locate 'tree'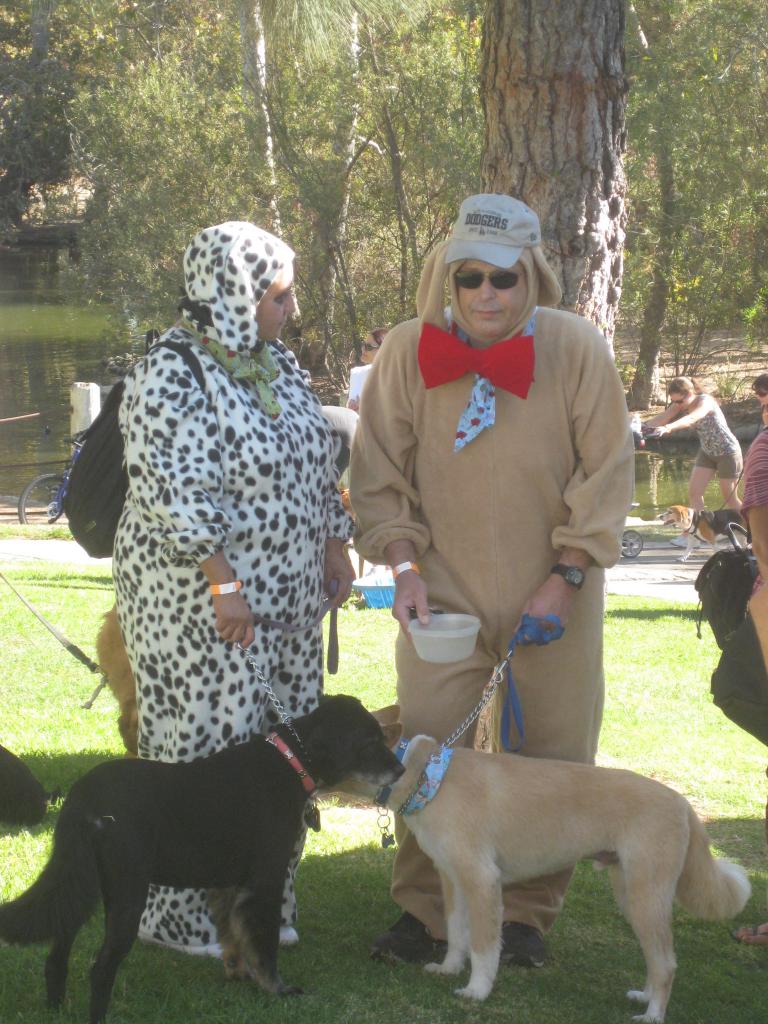
[616,0,767,405]
